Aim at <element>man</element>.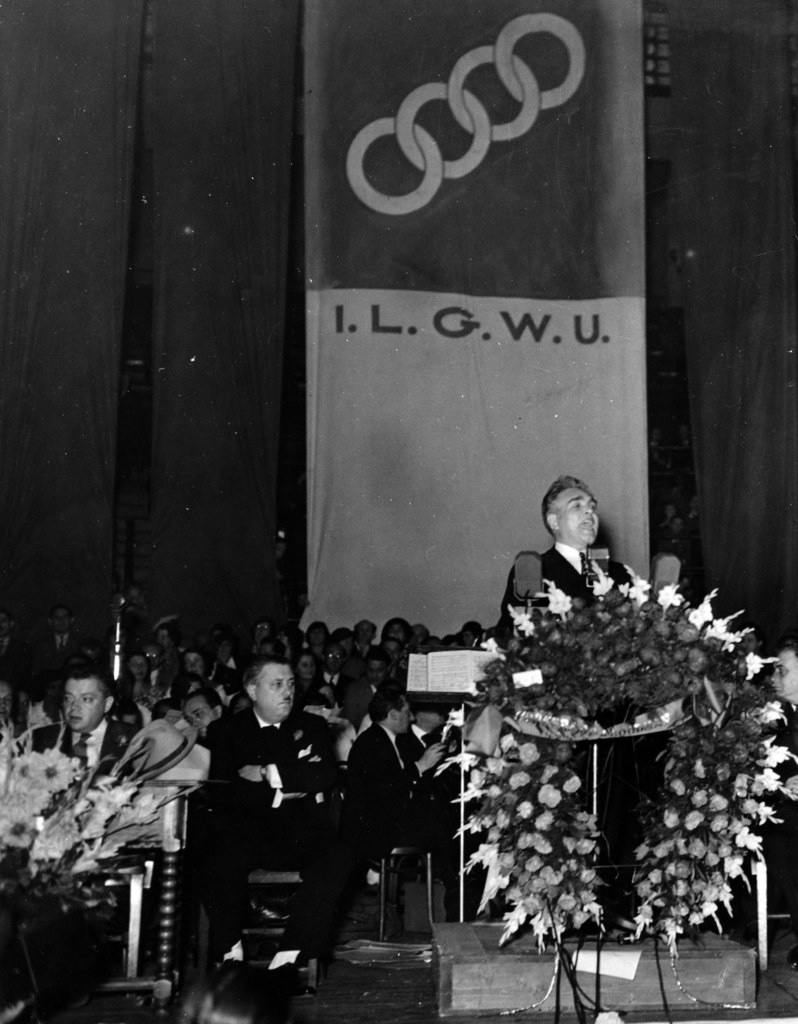
Aimed at 345/691/452/856.
